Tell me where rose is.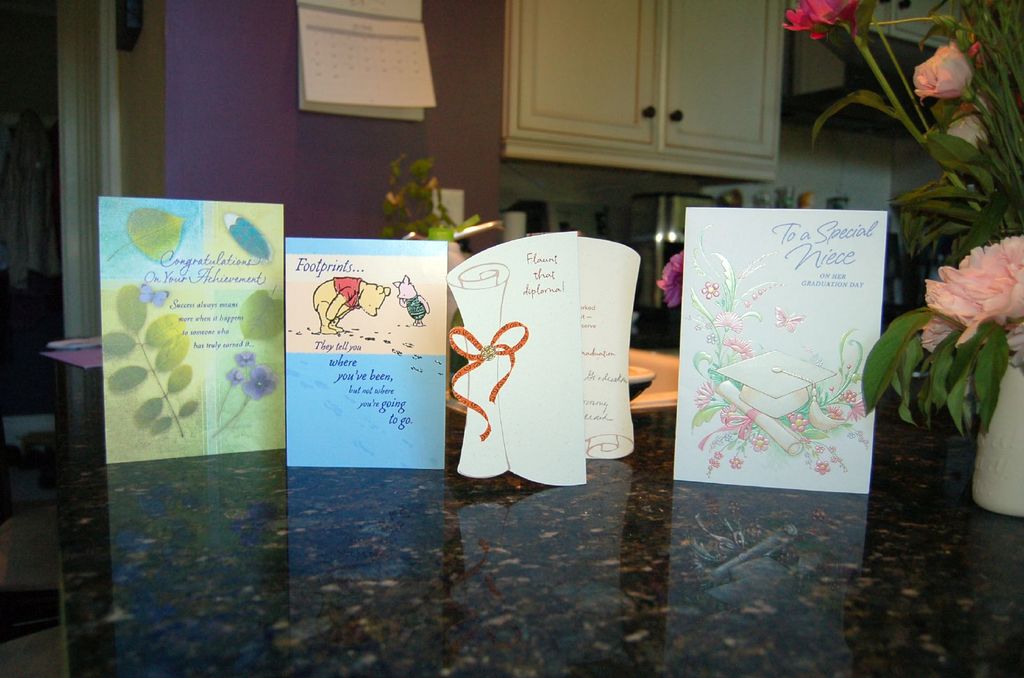
rose is at x1=912 y1=40 x2=975 y2=103.
